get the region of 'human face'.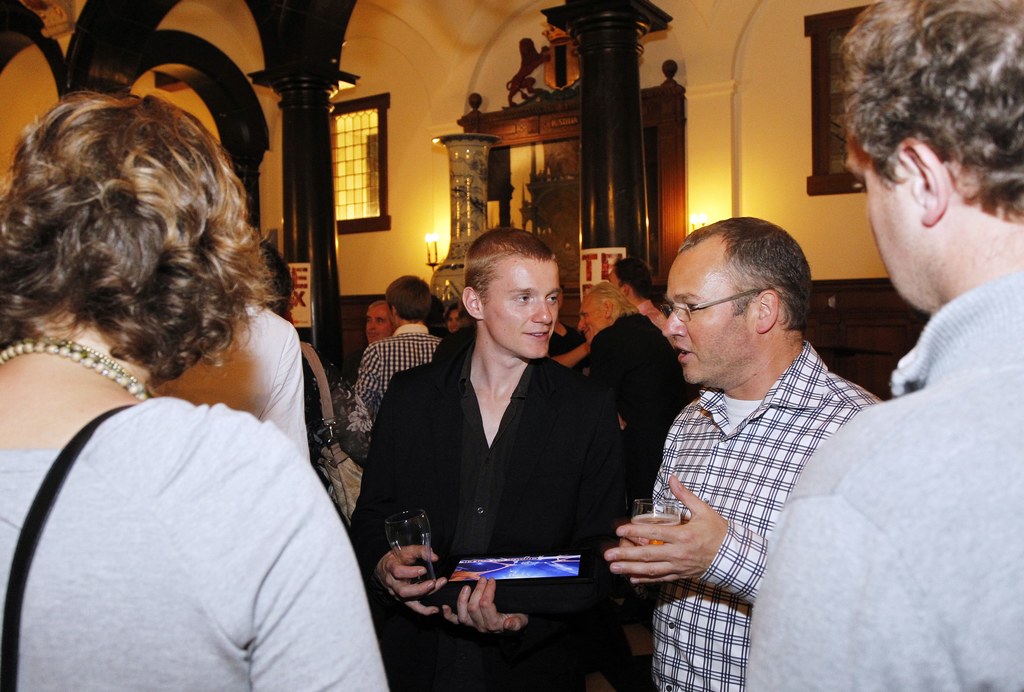
481, 239, 566, 354.
